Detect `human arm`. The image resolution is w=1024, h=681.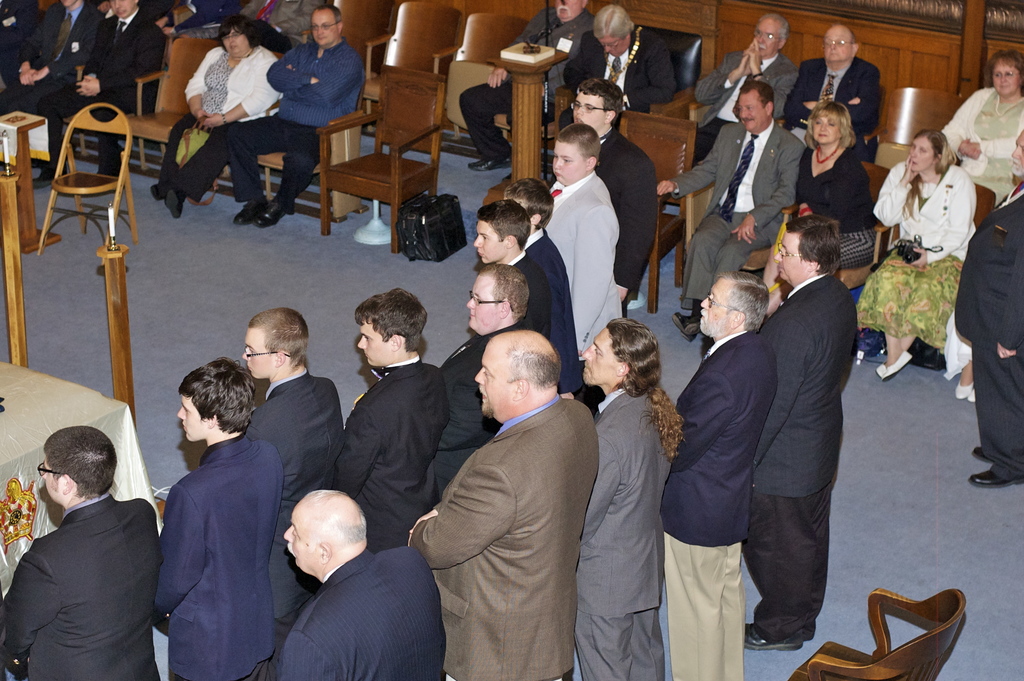
l=871, t=154, r=924, b=227.
